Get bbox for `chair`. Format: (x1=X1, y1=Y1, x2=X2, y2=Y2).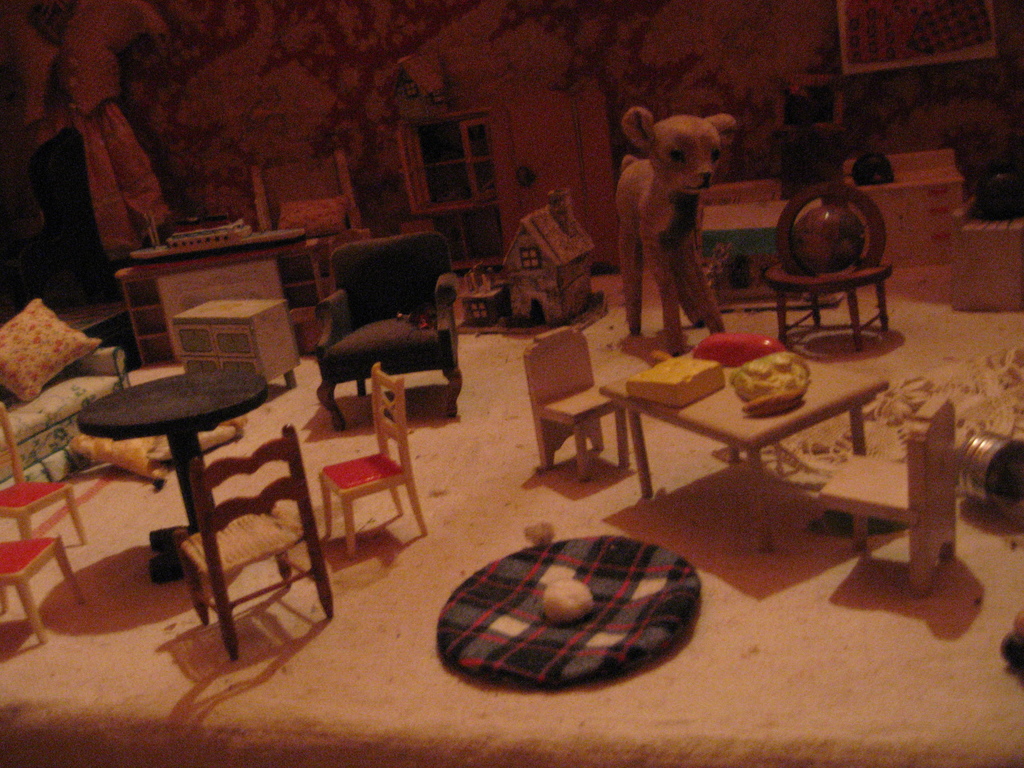
(x1=177, y1=423, x2=334, y2=662).
